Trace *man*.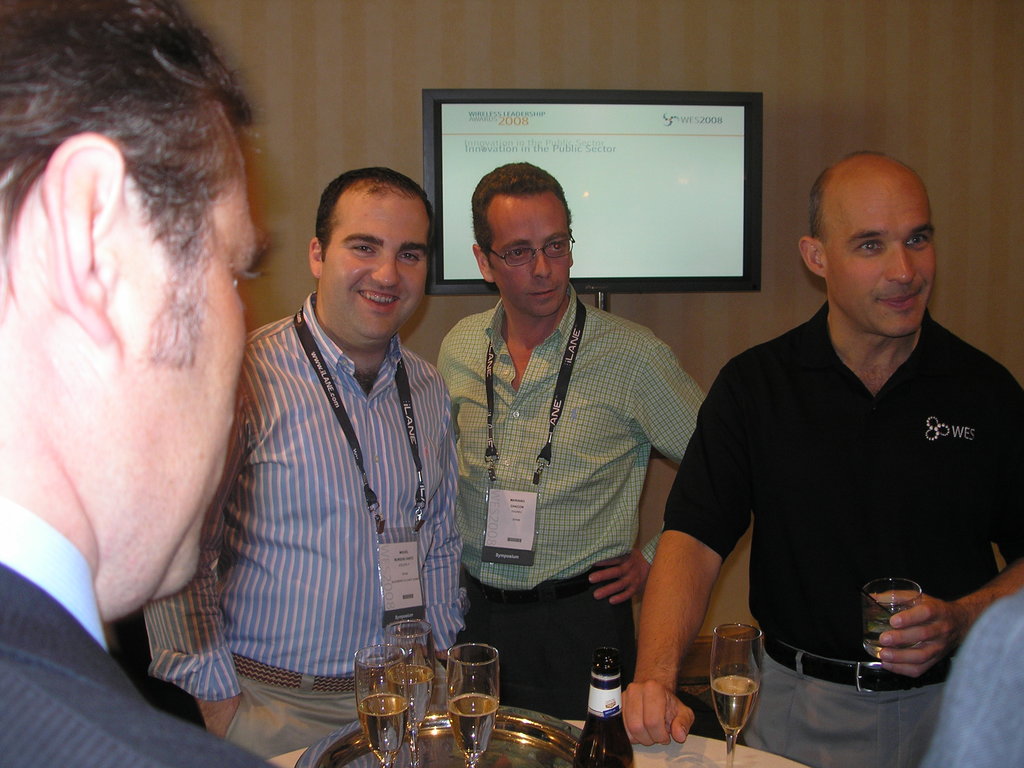
Traced to (0, 0, 297, 767).
